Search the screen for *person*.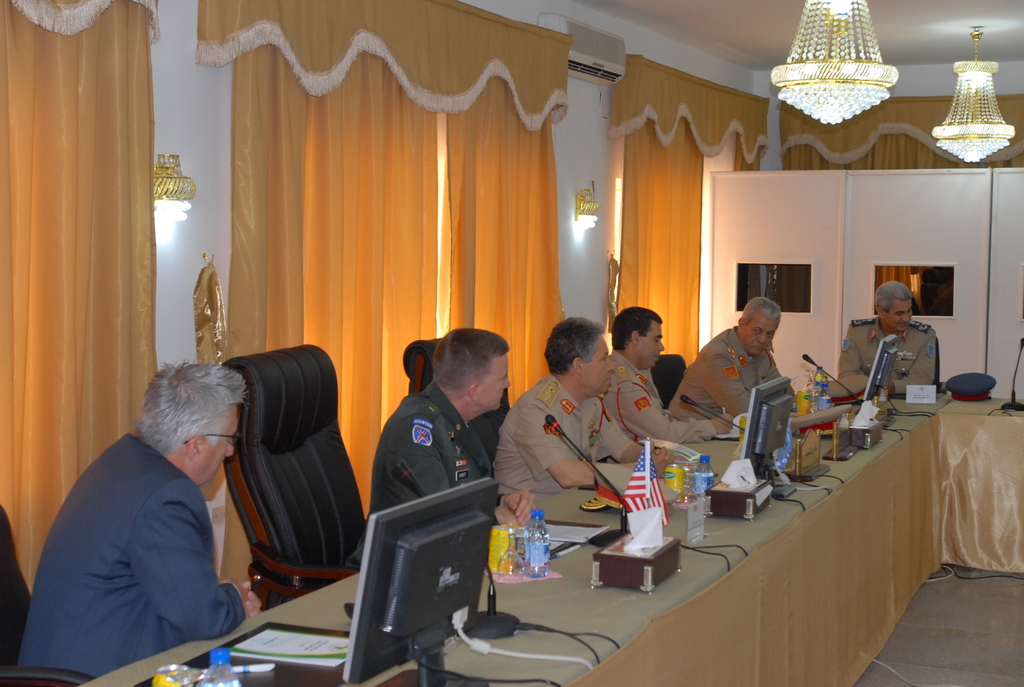
Found at l=602, t=301, r=735, b=455.
